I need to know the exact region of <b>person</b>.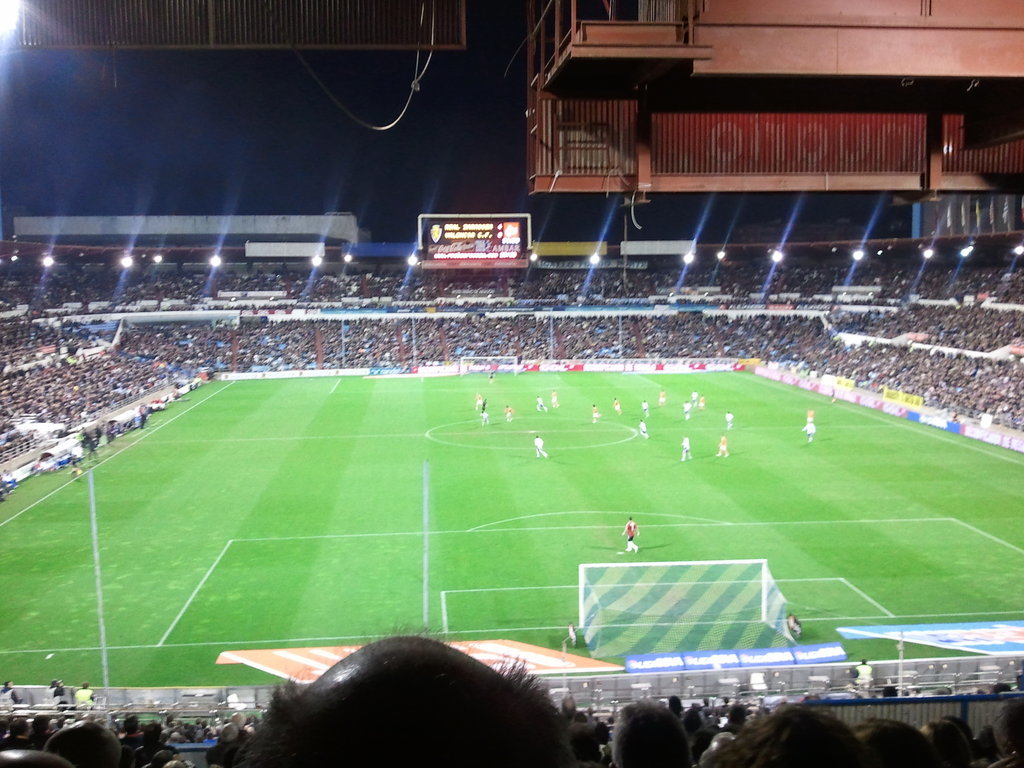
Region: region(540, 445, 543, 458).
